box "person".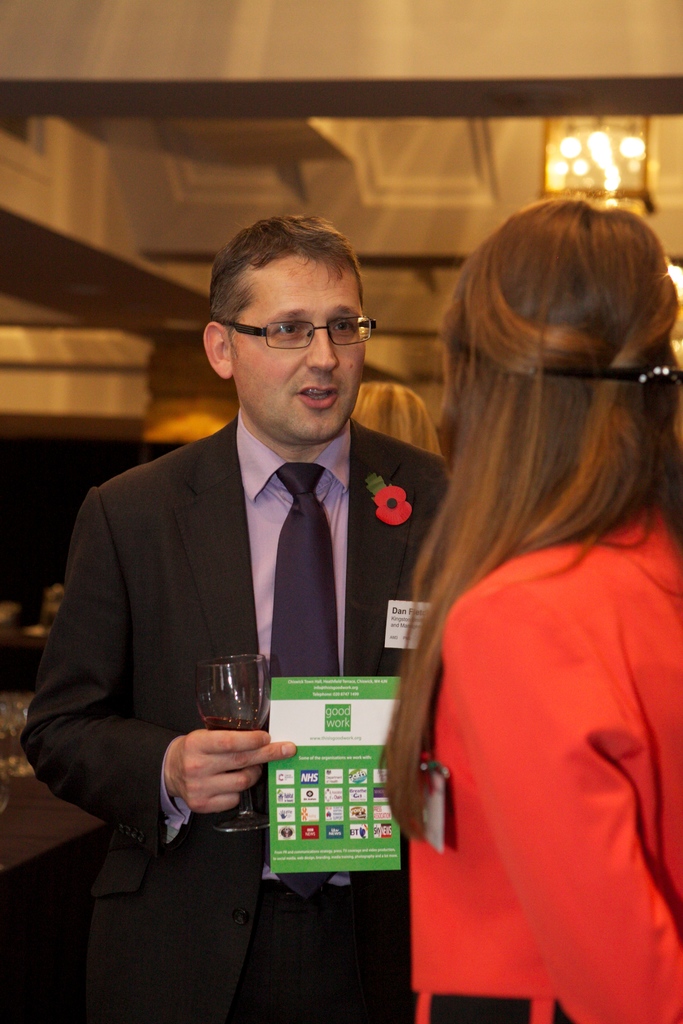
391,160,682,1023.
